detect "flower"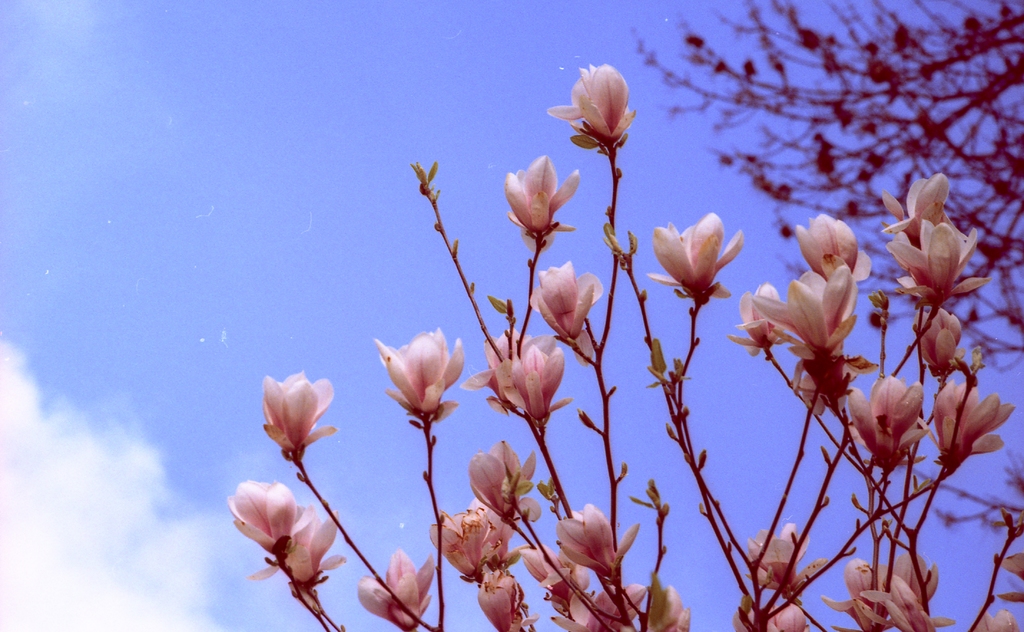
[879,552,968,631]
